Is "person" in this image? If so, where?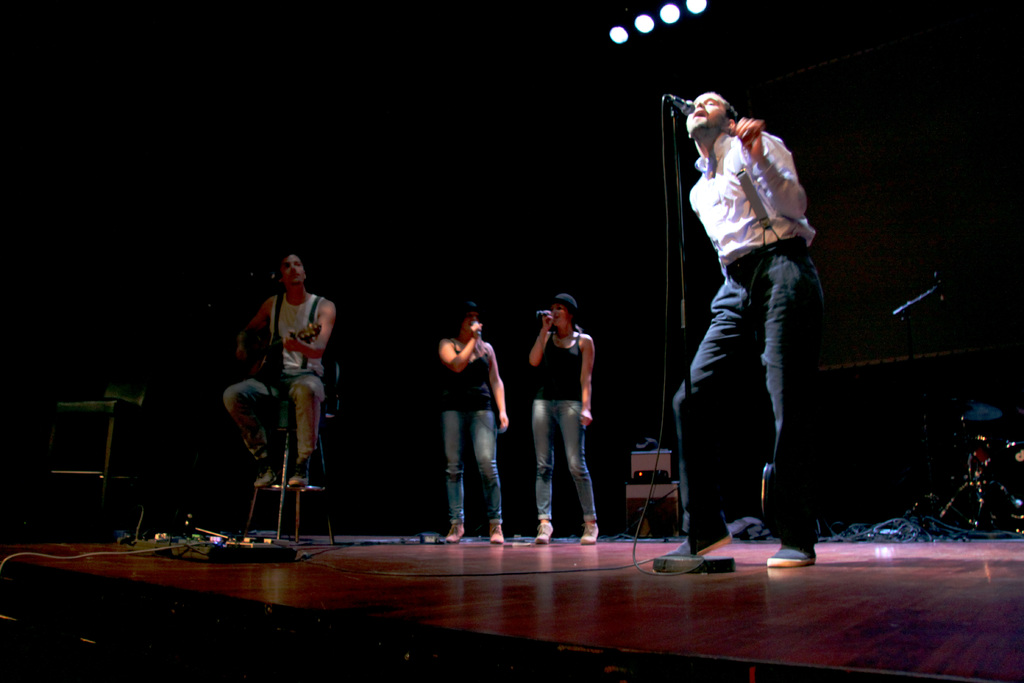
Yes, at (left=533, top=293, right=600, bottom=548).
